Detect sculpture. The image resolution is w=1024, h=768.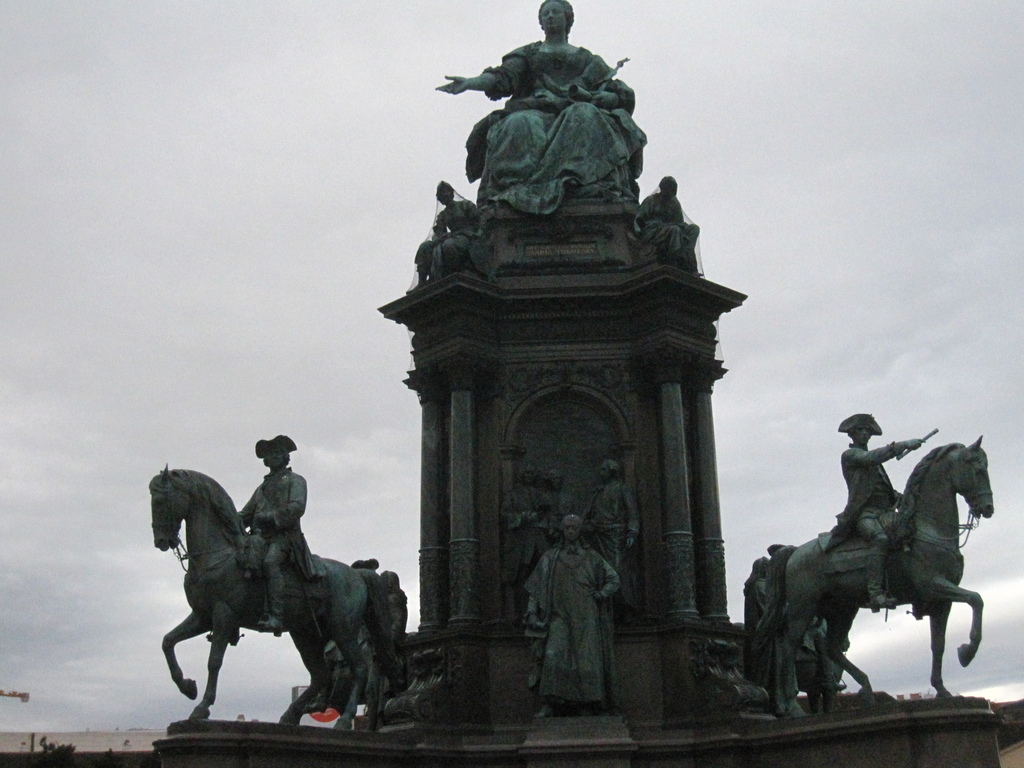
506/461/541/574.
